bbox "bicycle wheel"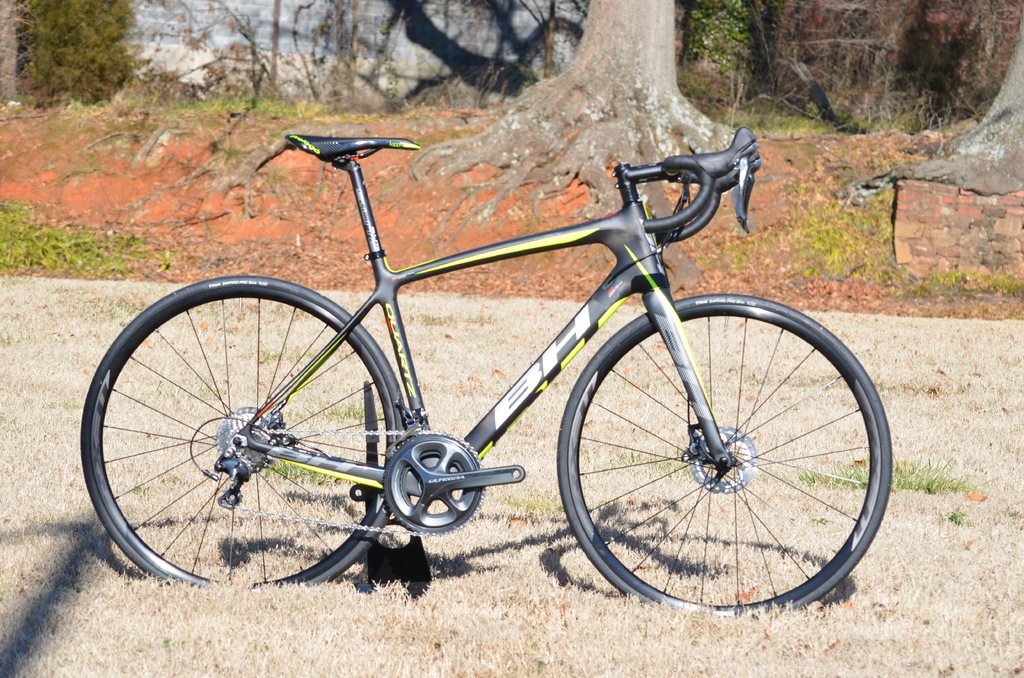
[79,273,408,590]
